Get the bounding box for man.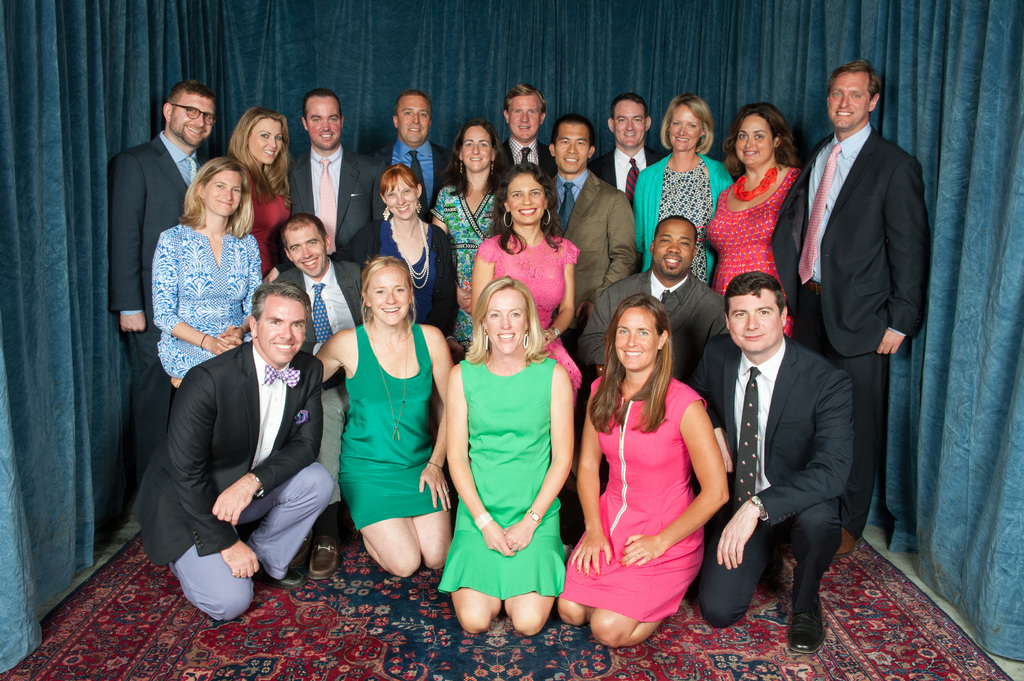
Rect(702, 236, 872, 652).
